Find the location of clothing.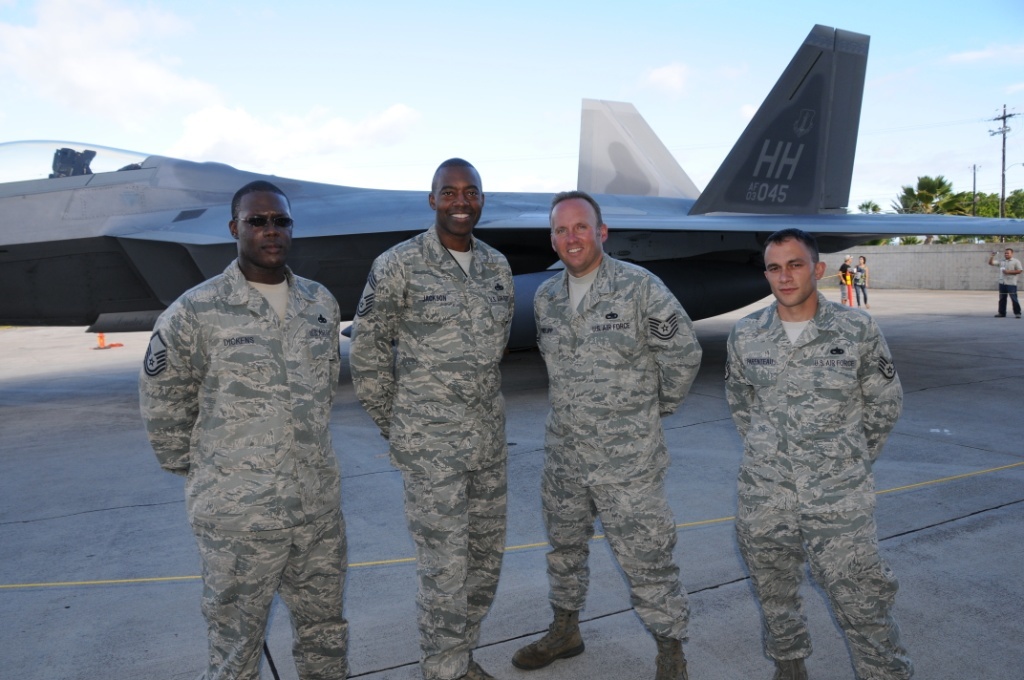
Location: pyautogui.locateOnScreen(835, 262, 847, 302).
